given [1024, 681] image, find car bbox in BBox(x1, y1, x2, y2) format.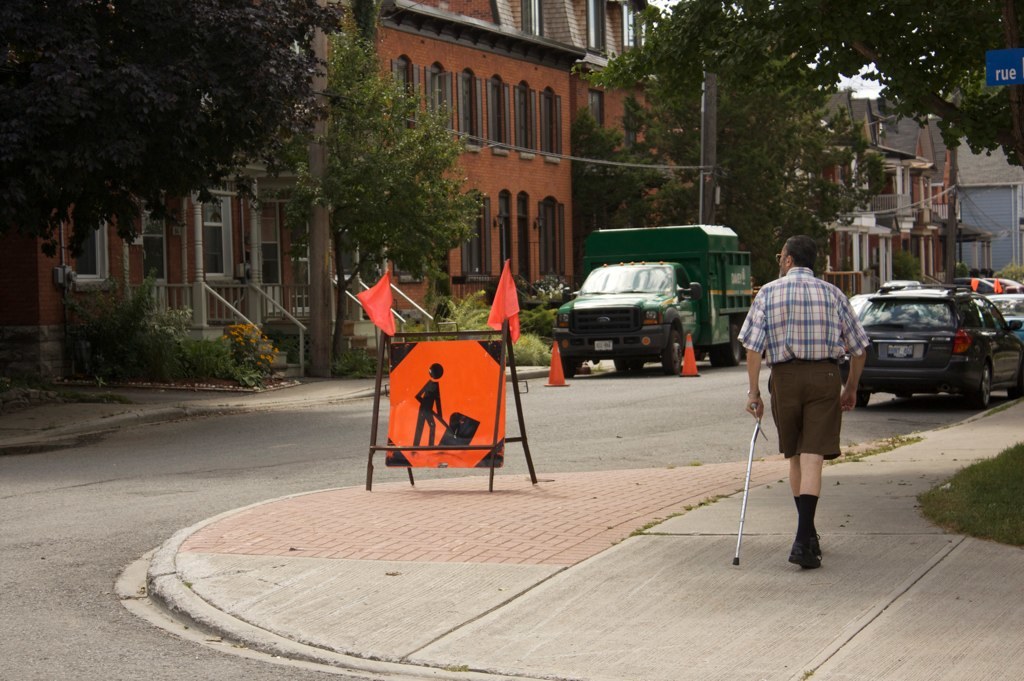
BBox(858, 283, 1018, 410).
